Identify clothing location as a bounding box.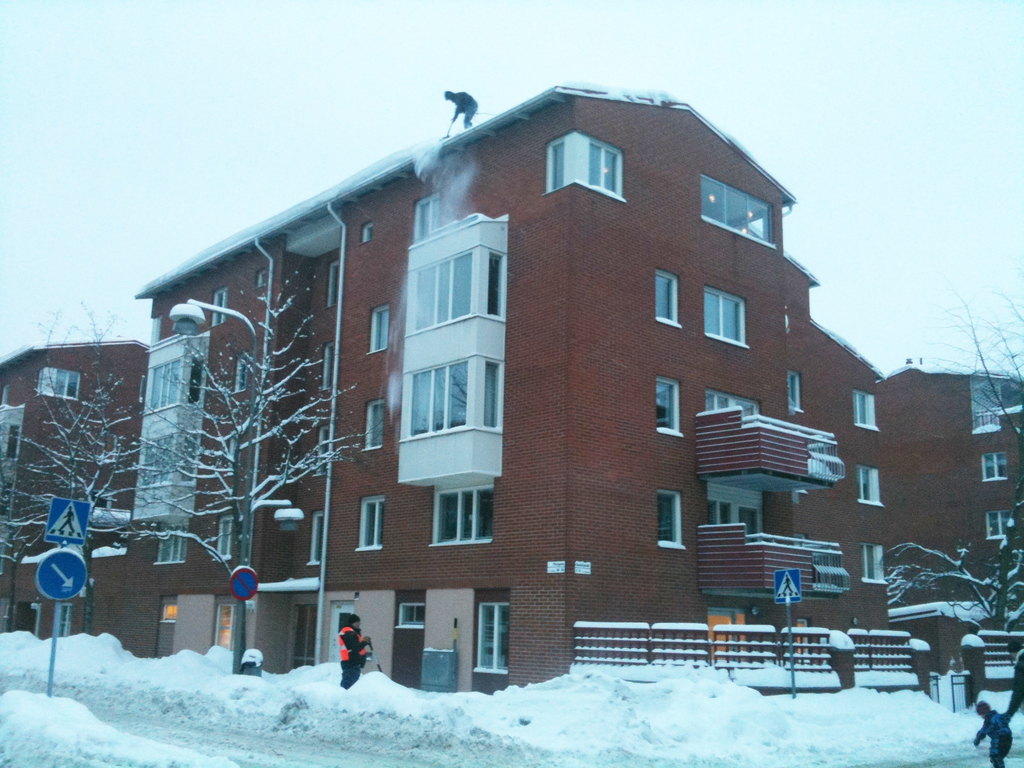
333,624,364,701.
